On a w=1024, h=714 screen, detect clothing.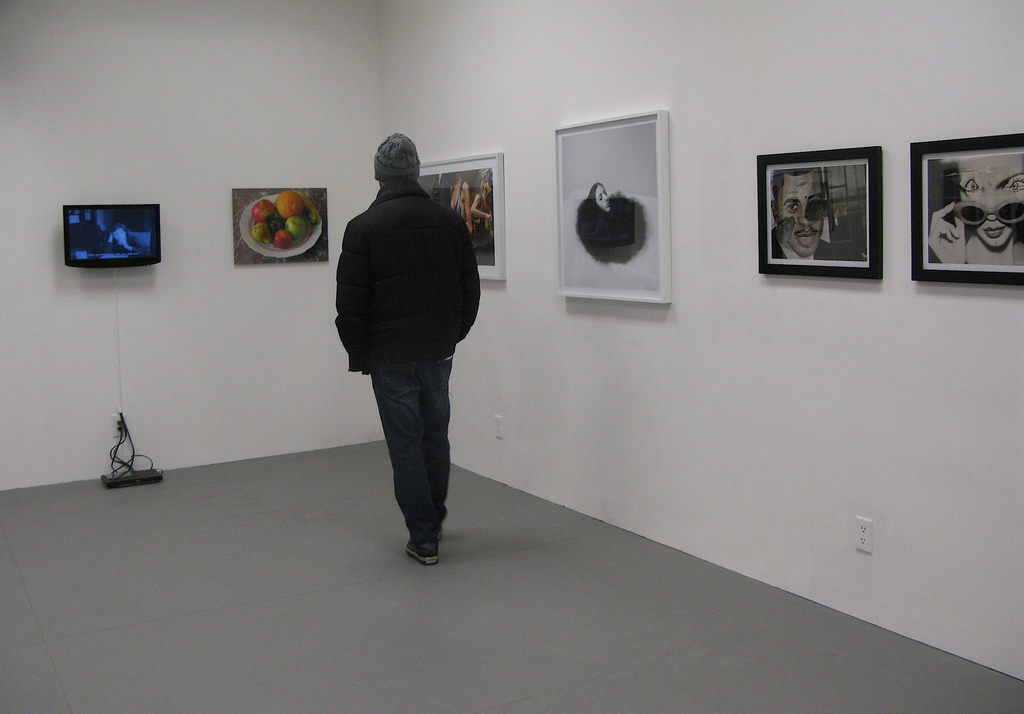
BBox(330, 173, 479, 539).
